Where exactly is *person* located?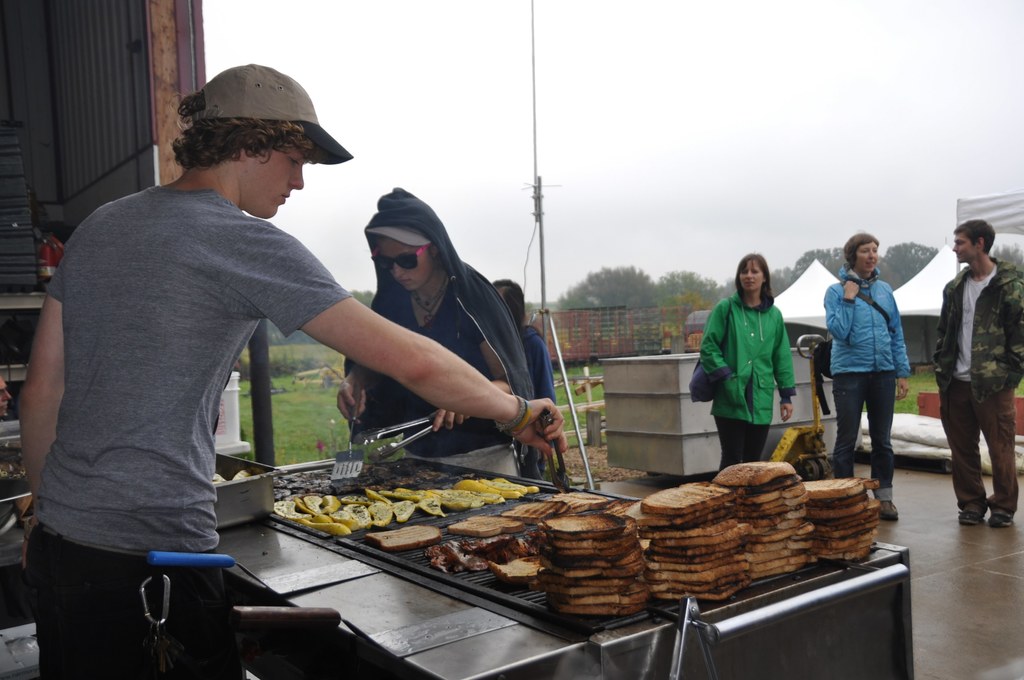
Its bounding box is x1=12 y1=63 x2=569 y2=679.
